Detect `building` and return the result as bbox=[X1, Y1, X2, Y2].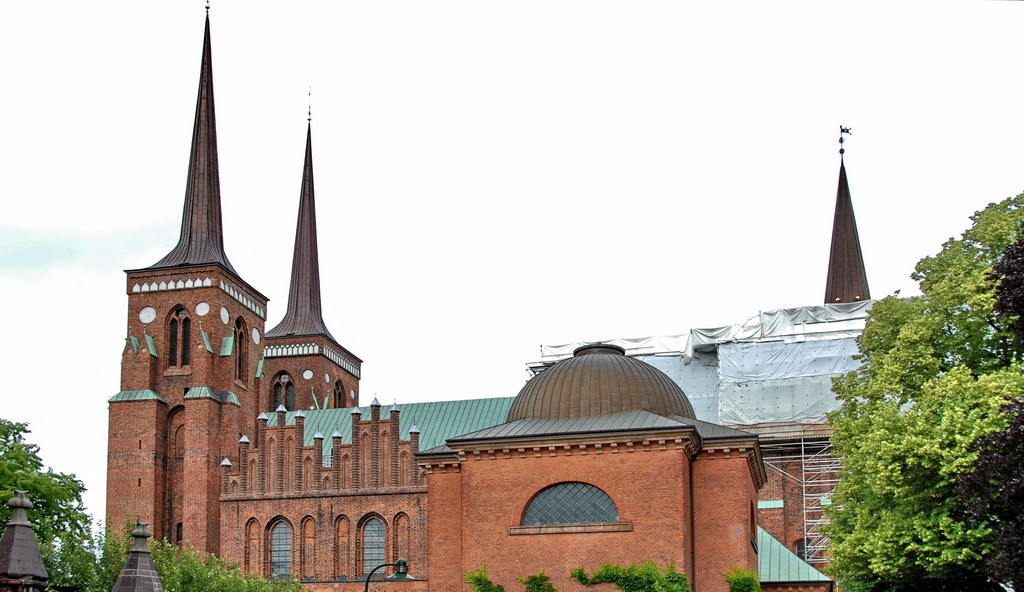
bbox=[102, 0, 878, 591].
